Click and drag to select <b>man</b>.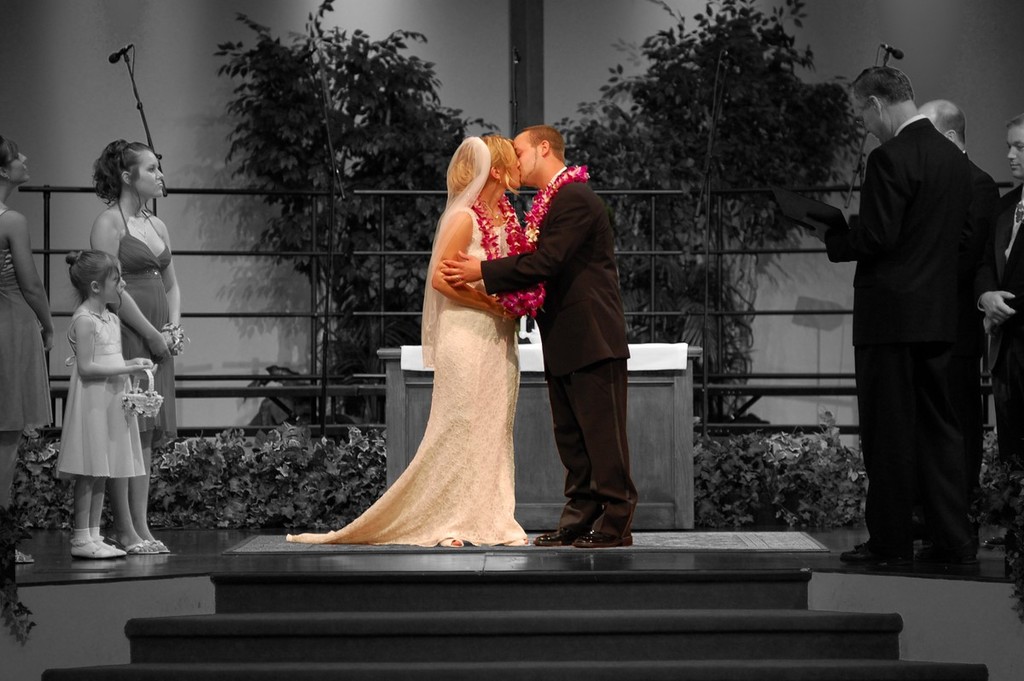
Selection: <region>908, 96, 969, 164</region>.
